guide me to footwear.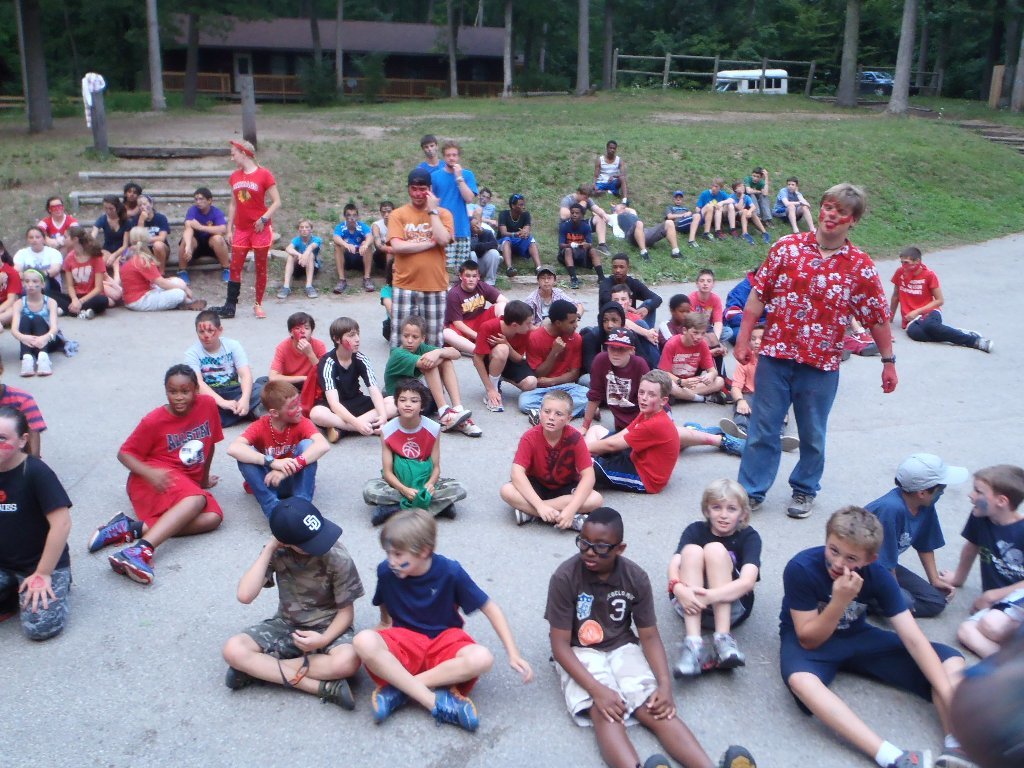
Guidance: rect(78, 304, 95, 320).
